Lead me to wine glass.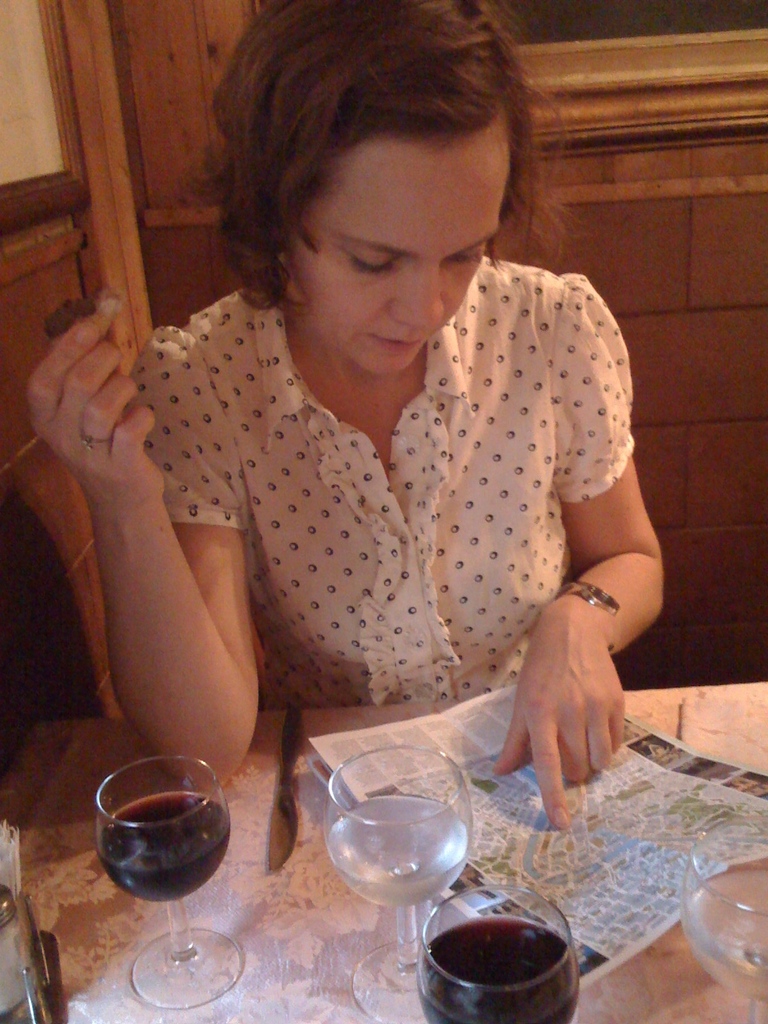
Lead to crop(421, 886, 579, 1023).
